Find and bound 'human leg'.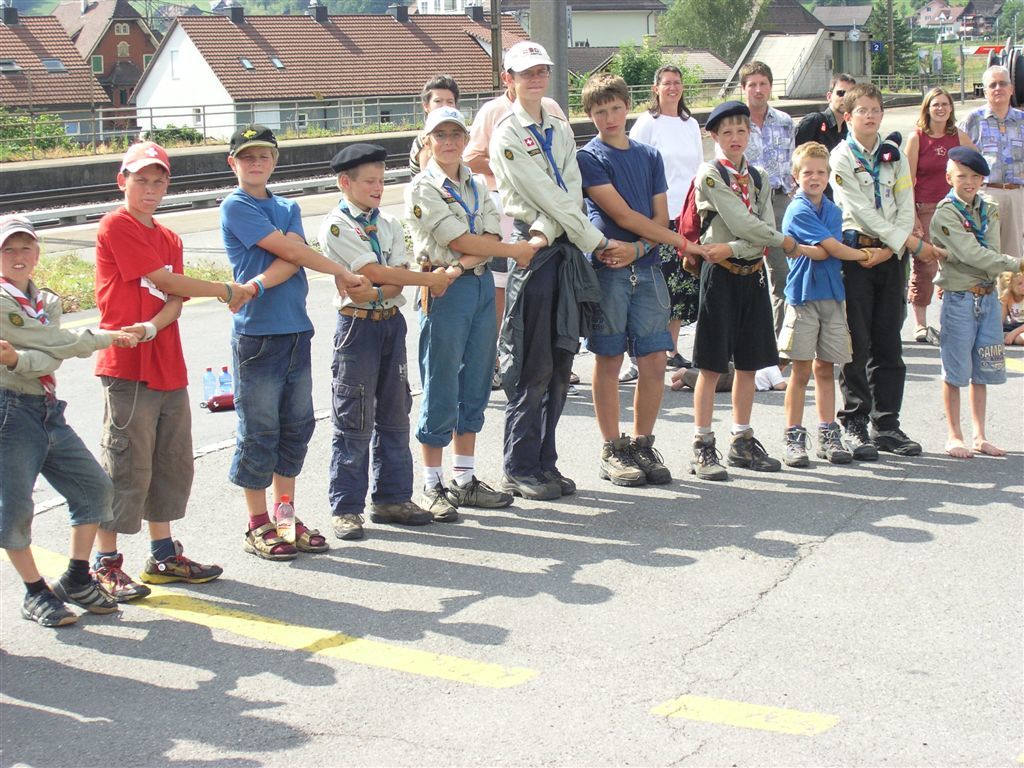
Bound: left=449, top=265, right=499, bottom=517.
